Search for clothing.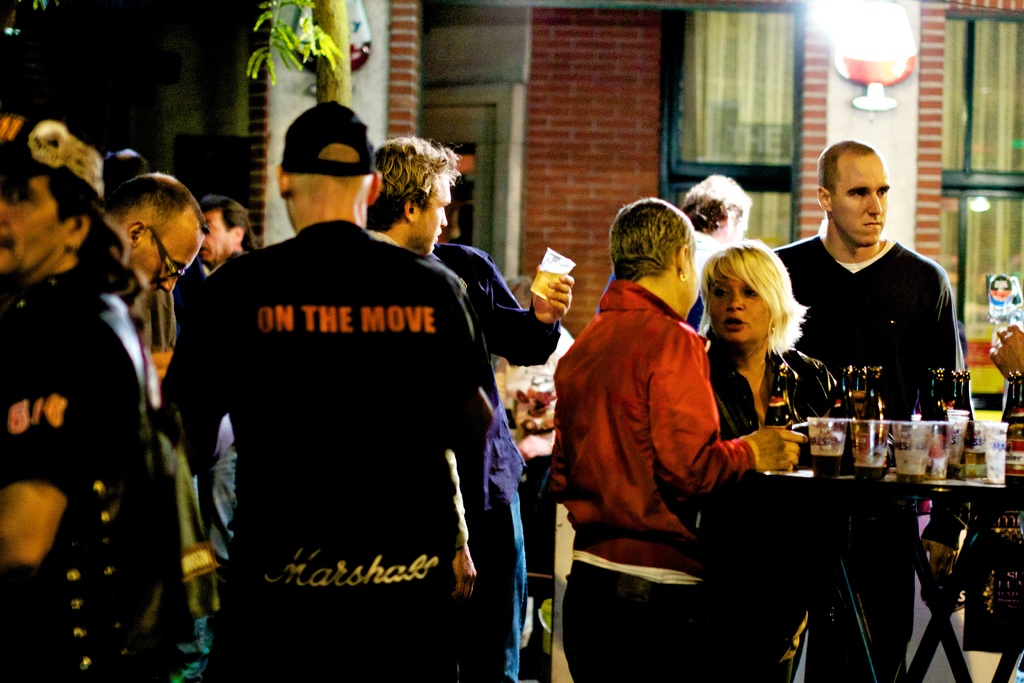
Found at <region>701, 219, 722, 304</region>.
